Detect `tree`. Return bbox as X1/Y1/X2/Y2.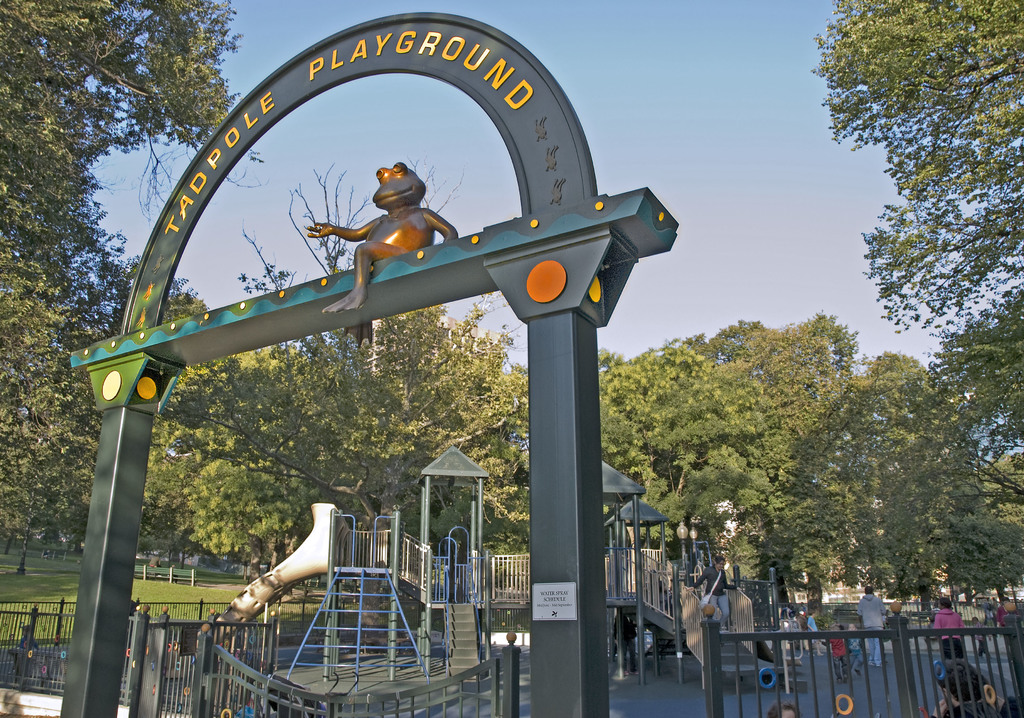
803/0/1023/445.
